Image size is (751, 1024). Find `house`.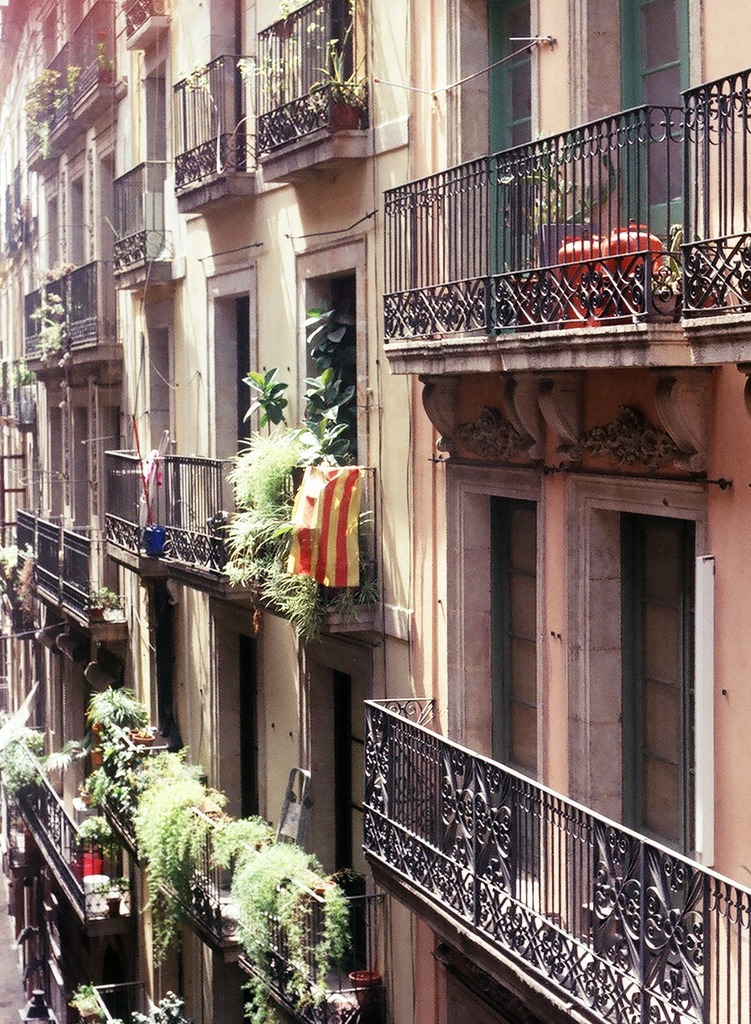
bbox=[350, 0, 745, 1023].
